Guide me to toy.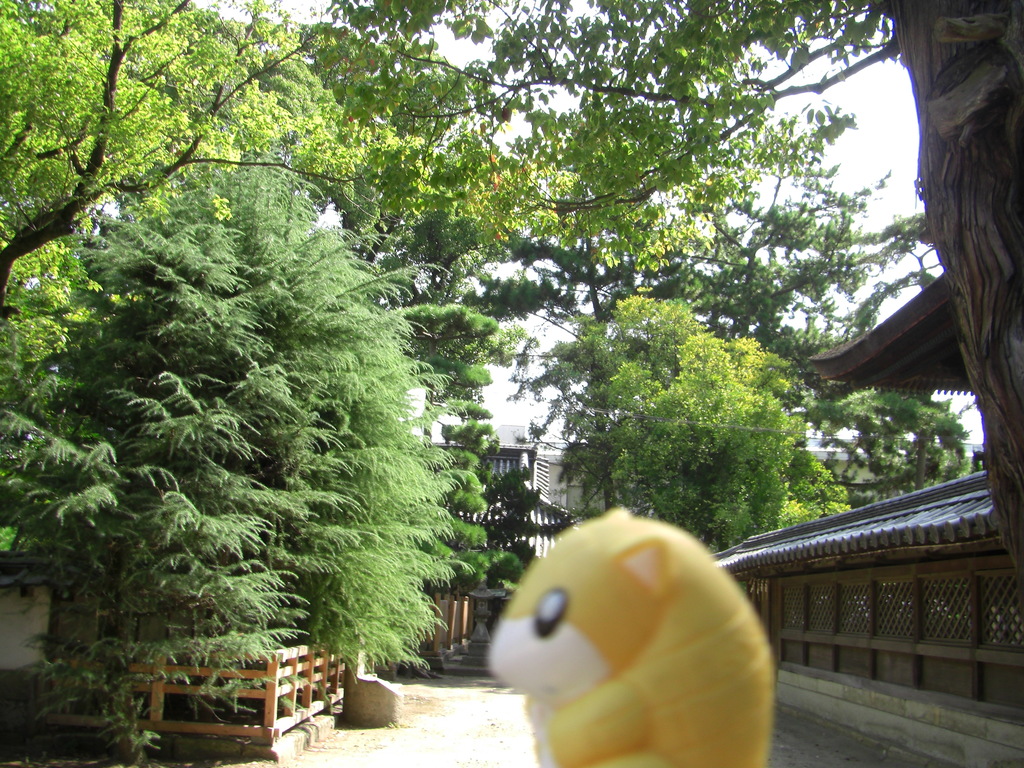
Guidance: (488, 502, 774, 767).
